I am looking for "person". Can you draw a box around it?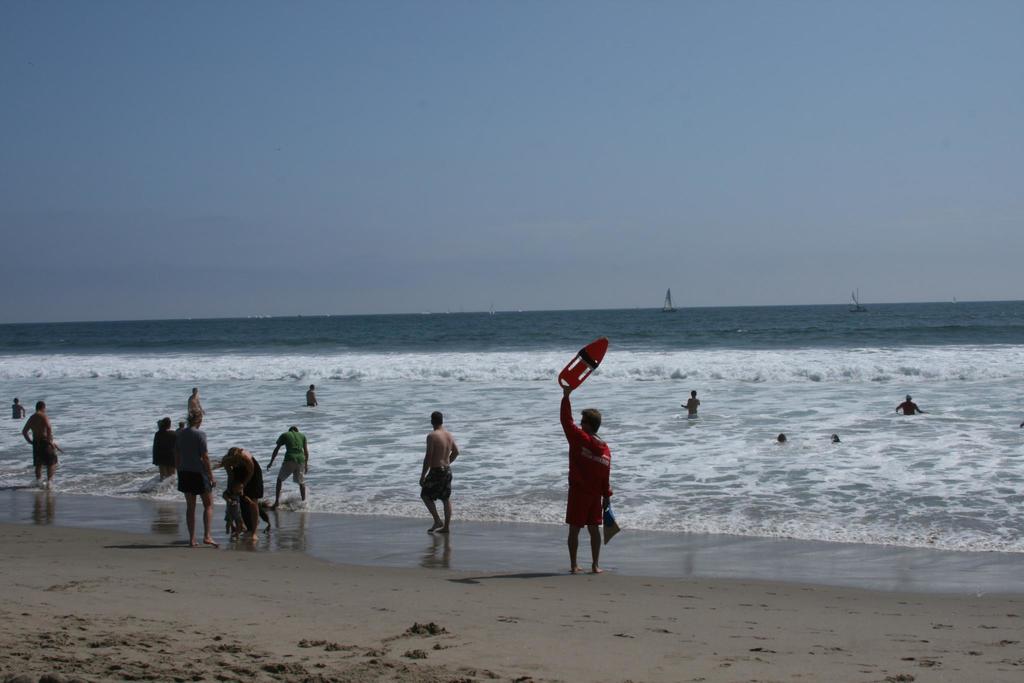
Sure, the bounding box is pyautogui.locateOnScreen(416, 409, 460, 536).
